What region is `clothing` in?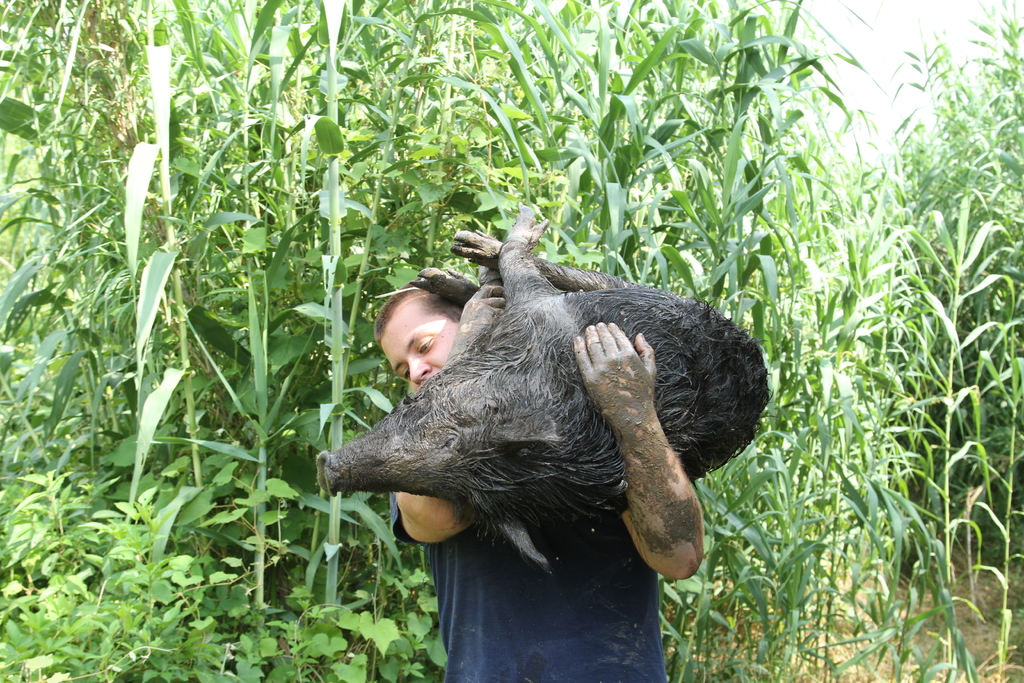
locate(383, 486, 660, 682).
